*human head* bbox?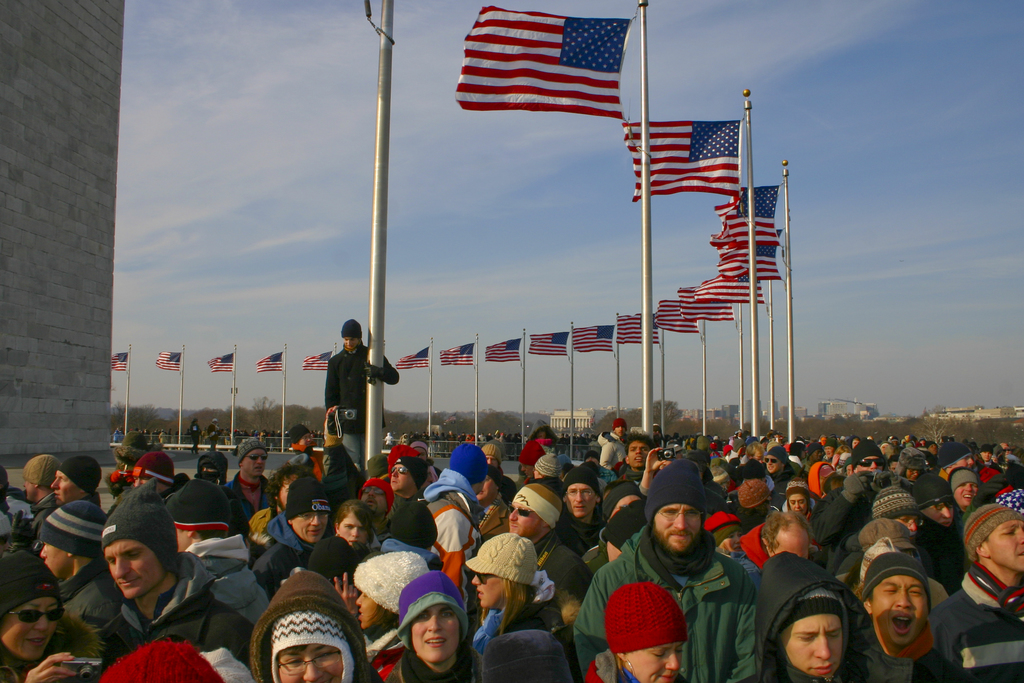
x1=857, y1=520, x2=916, y2=558
